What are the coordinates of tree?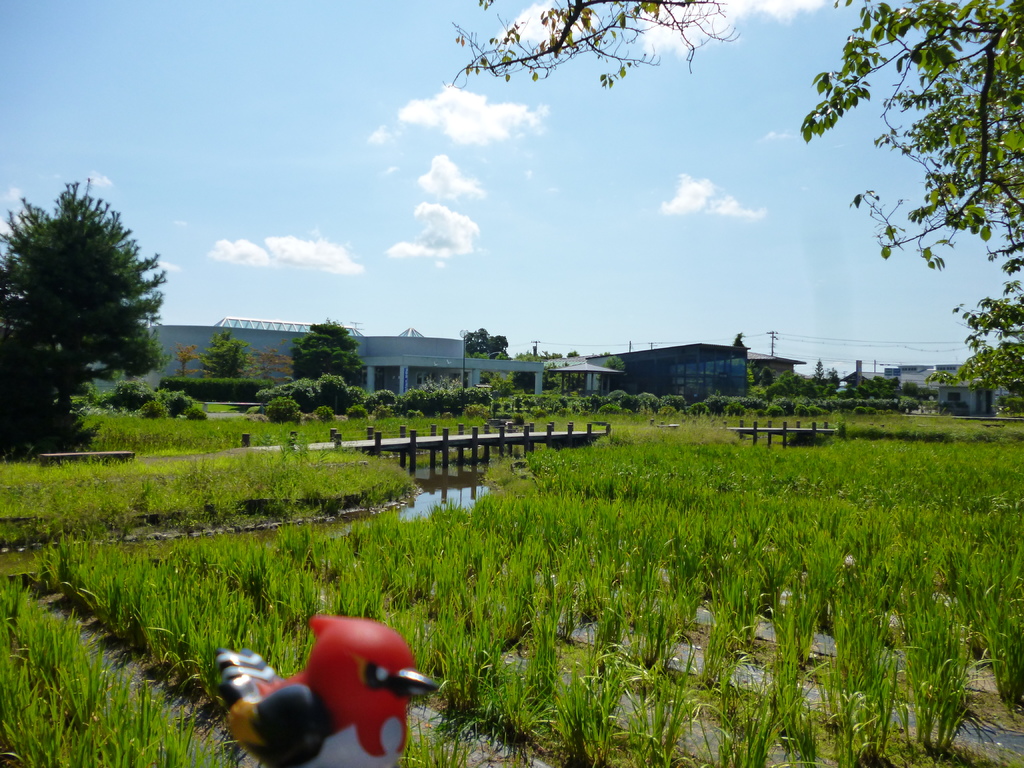
locate(294, 321, 368, 389).
